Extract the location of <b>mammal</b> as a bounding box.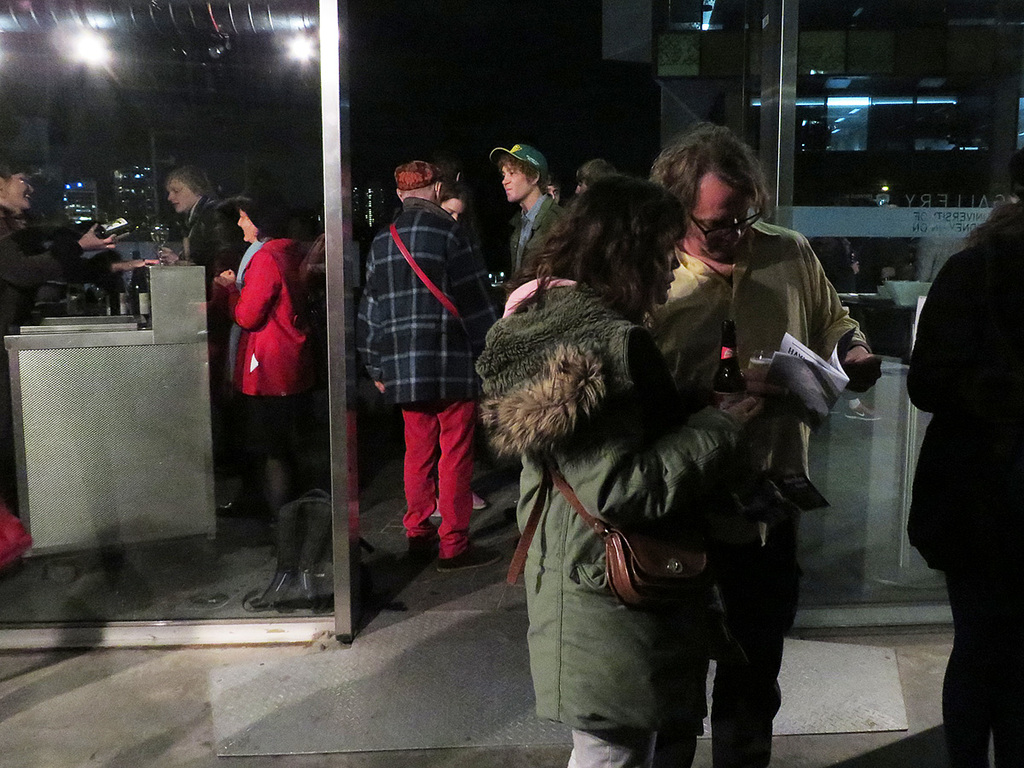
[left=0, top=159, right=158, bottom=508].
